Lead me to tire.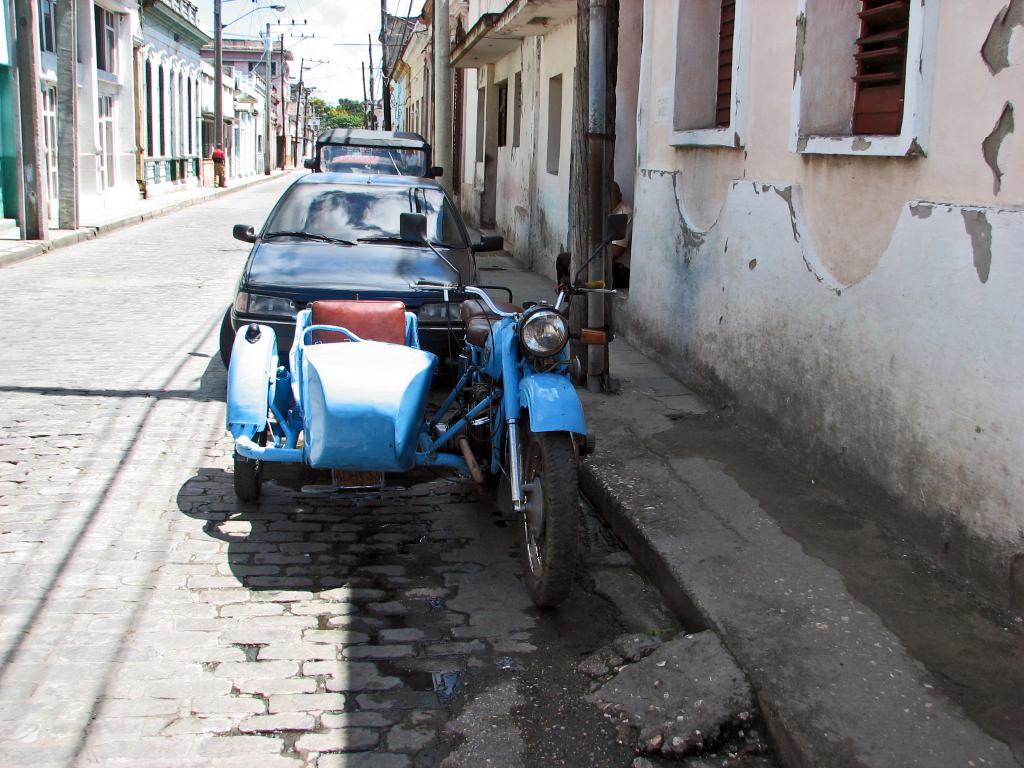
Lead to detection(234, 405, 267, 499).
